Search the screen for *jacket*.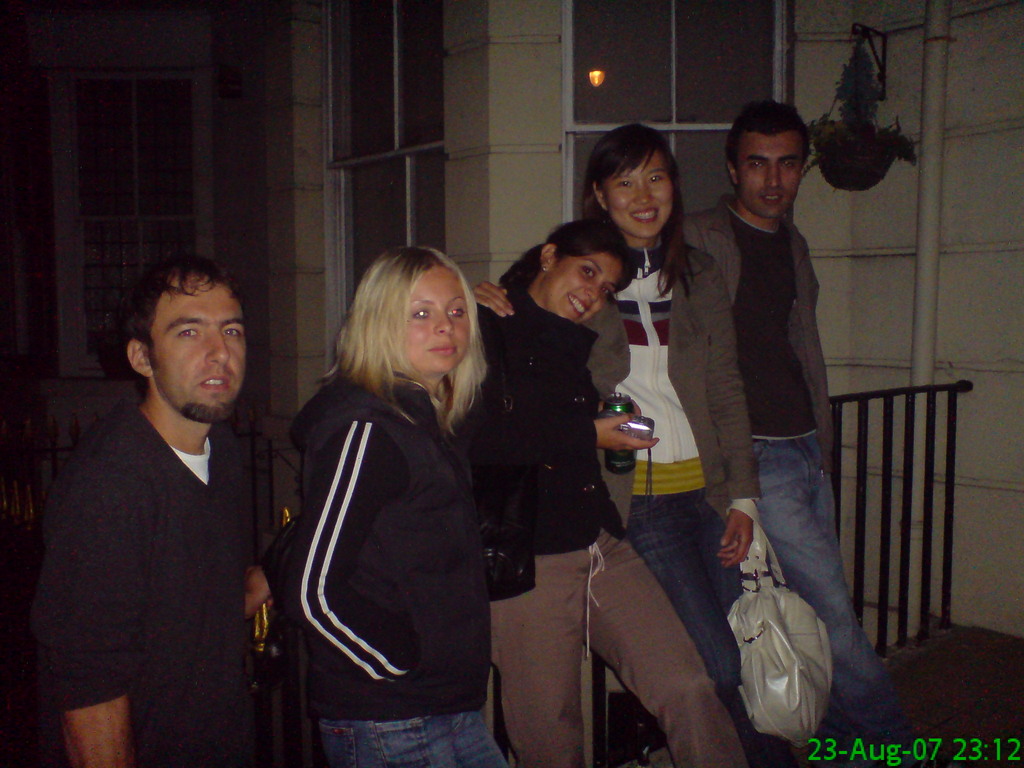
Found at <box>456,279,633,559</box>.
